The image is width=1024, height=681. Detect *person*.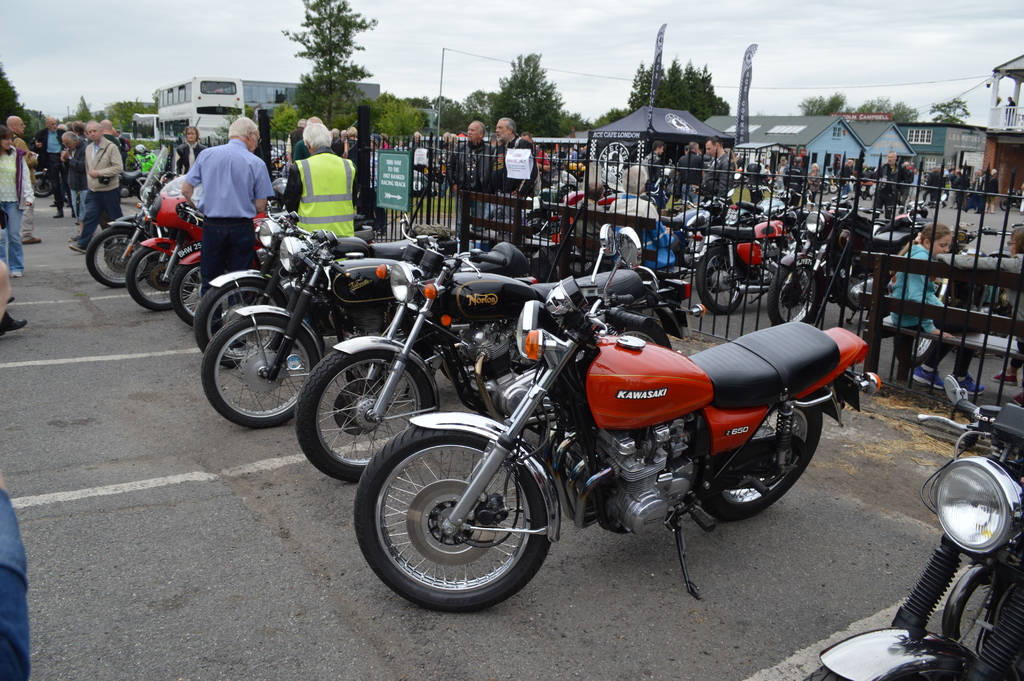
Detection: {"x1": 366, "y1": 132, "x2": 387, "y2": 234}.
